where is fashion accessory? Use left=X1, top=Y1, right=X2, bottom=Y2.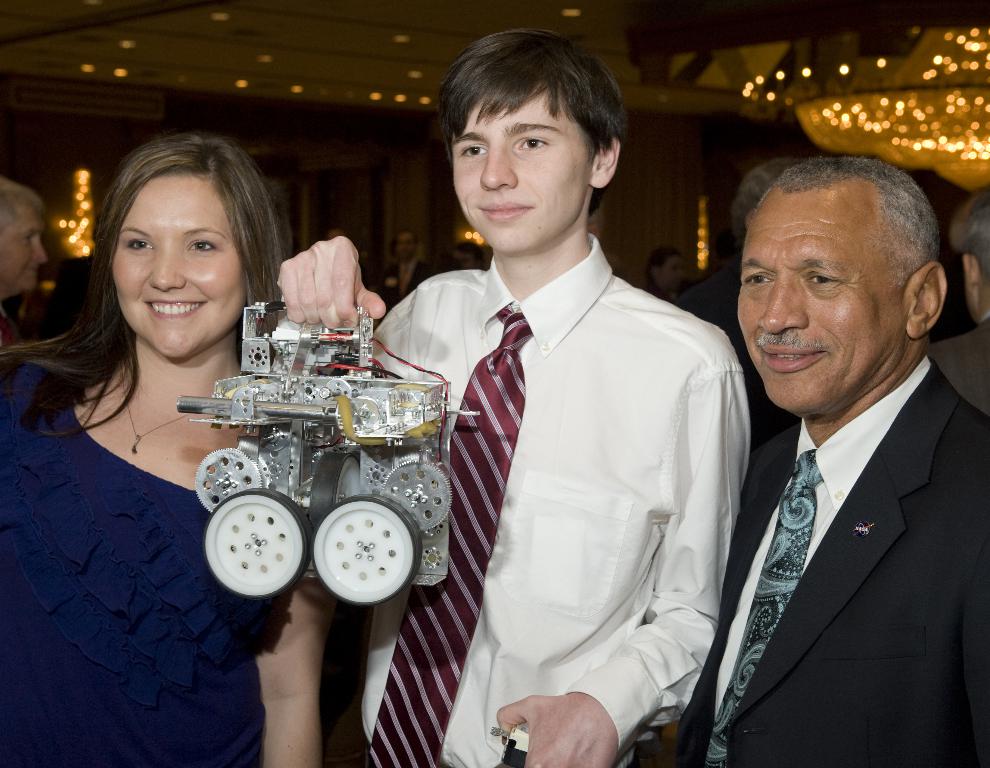
left=363, top=303, right=534, bottom=767.
